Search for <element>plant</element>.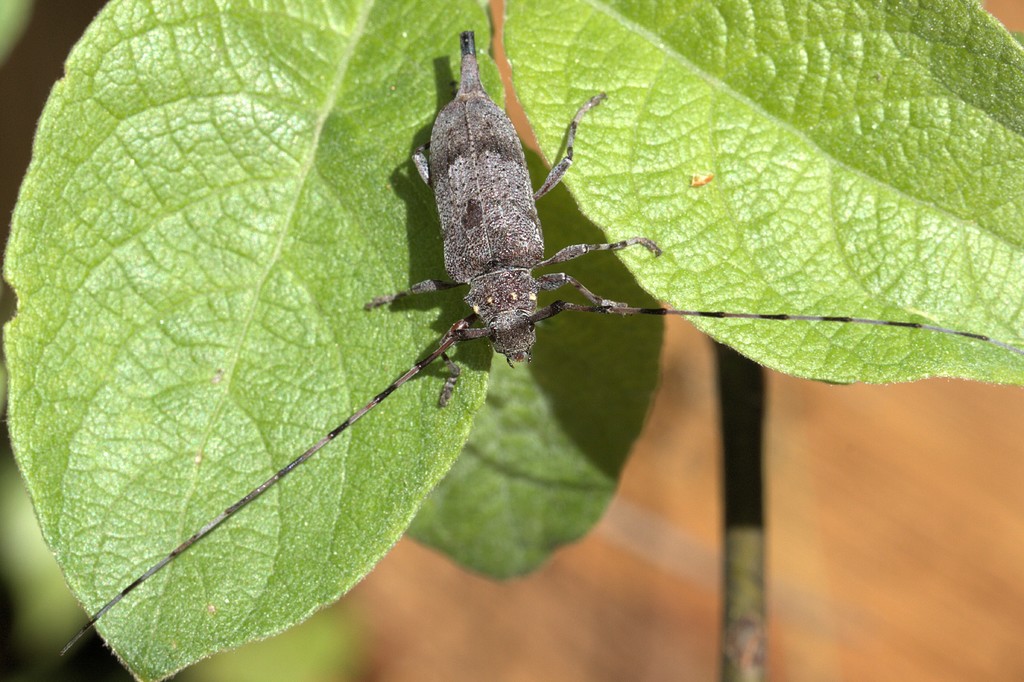
Found at 47, 0, 966, 660.
